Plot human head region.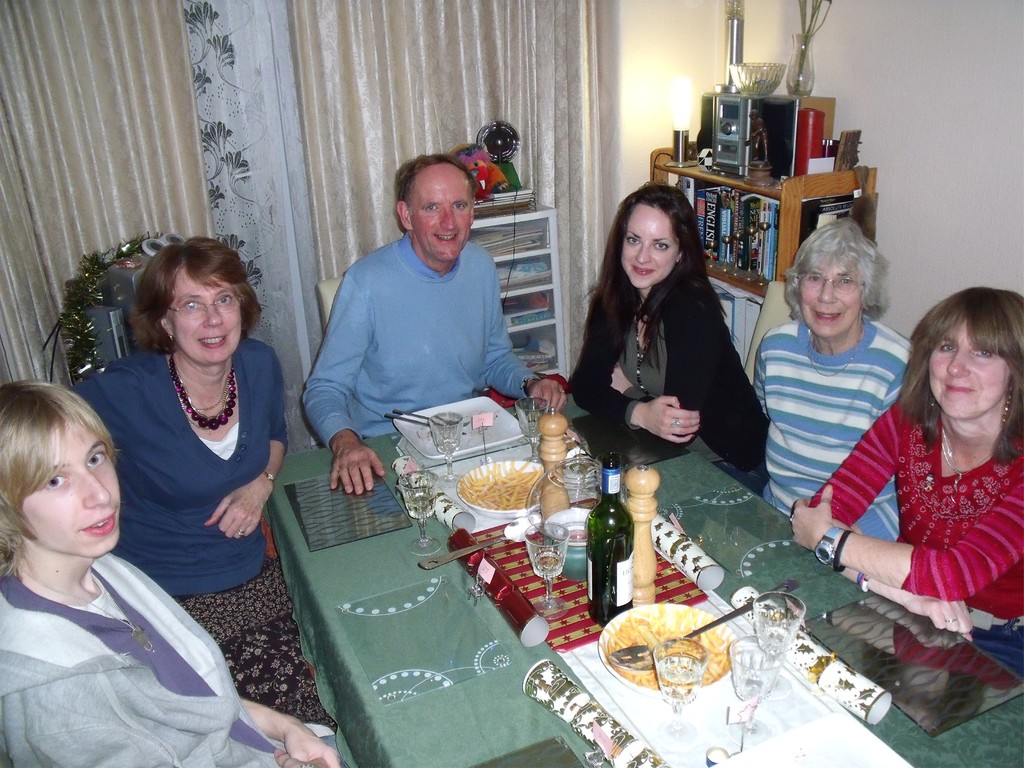
Plotted at detection(0, 381, 122, 559).
